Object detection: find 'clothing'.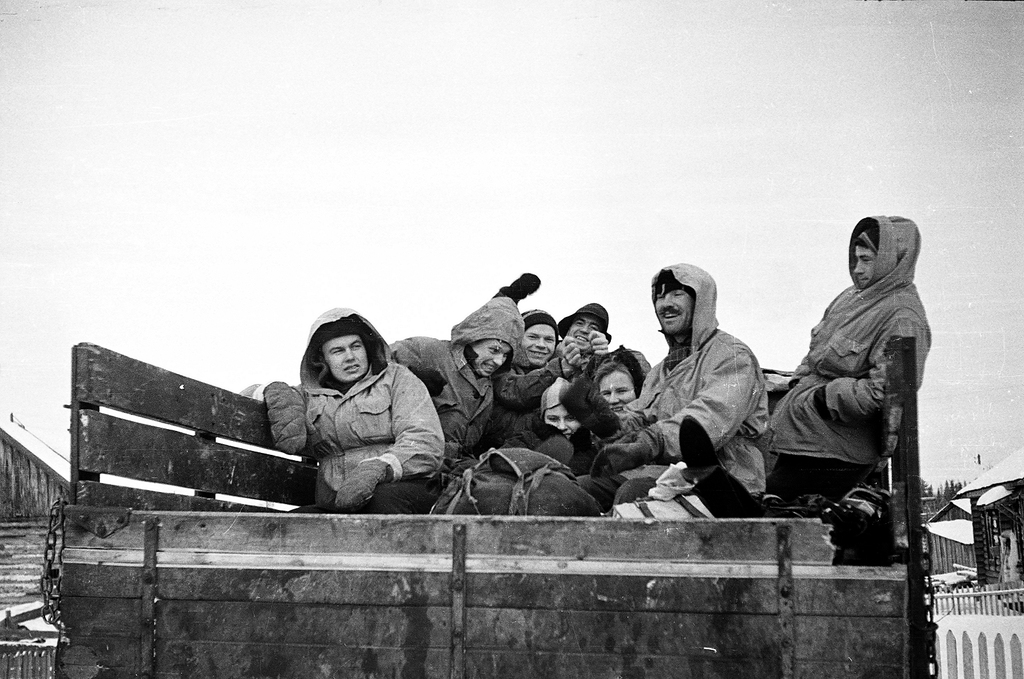
<box>251,304,446,538</box>.
